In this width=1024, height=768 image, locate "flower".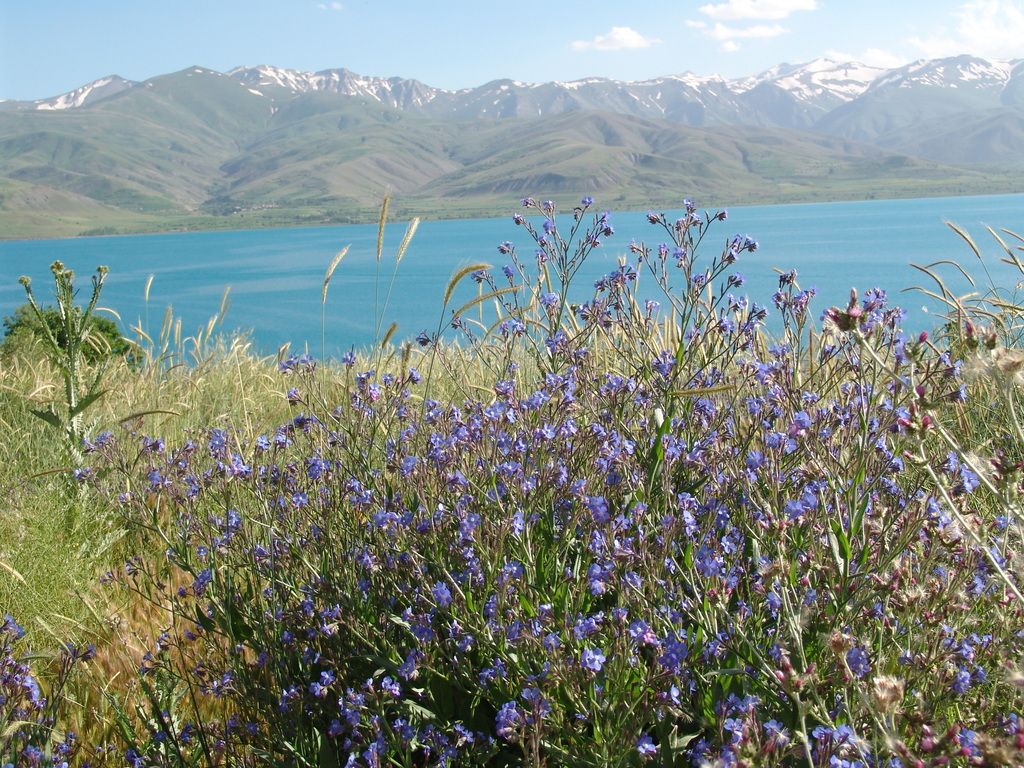
Bounding box: crop(722, 716, 746, 735).
